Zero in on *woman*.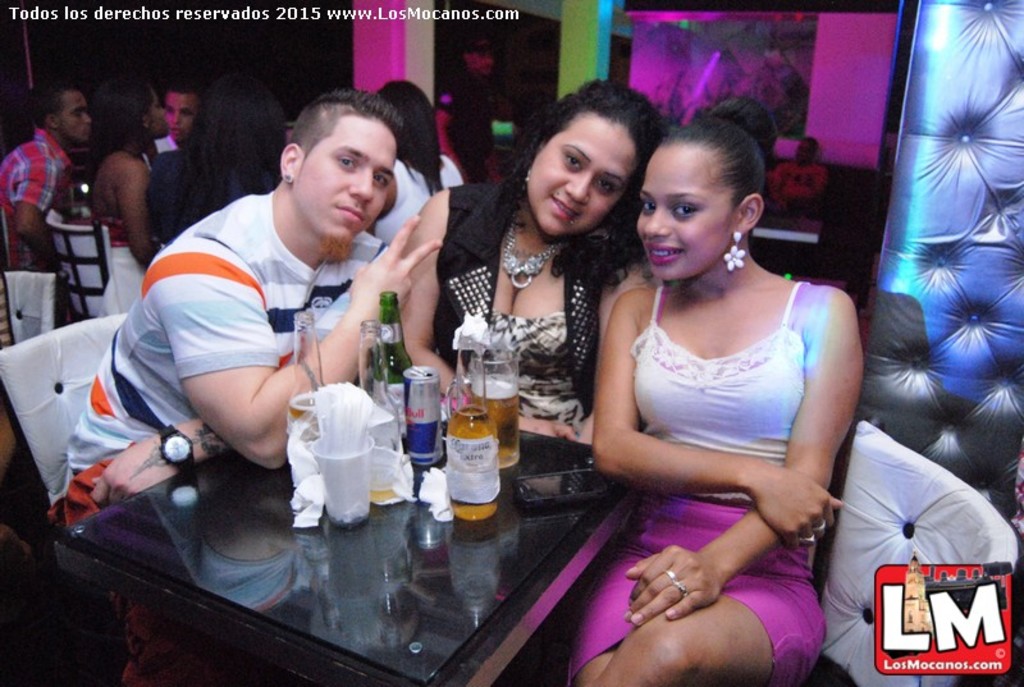
Zeroed in: <box>84,82,175,317</box>.
